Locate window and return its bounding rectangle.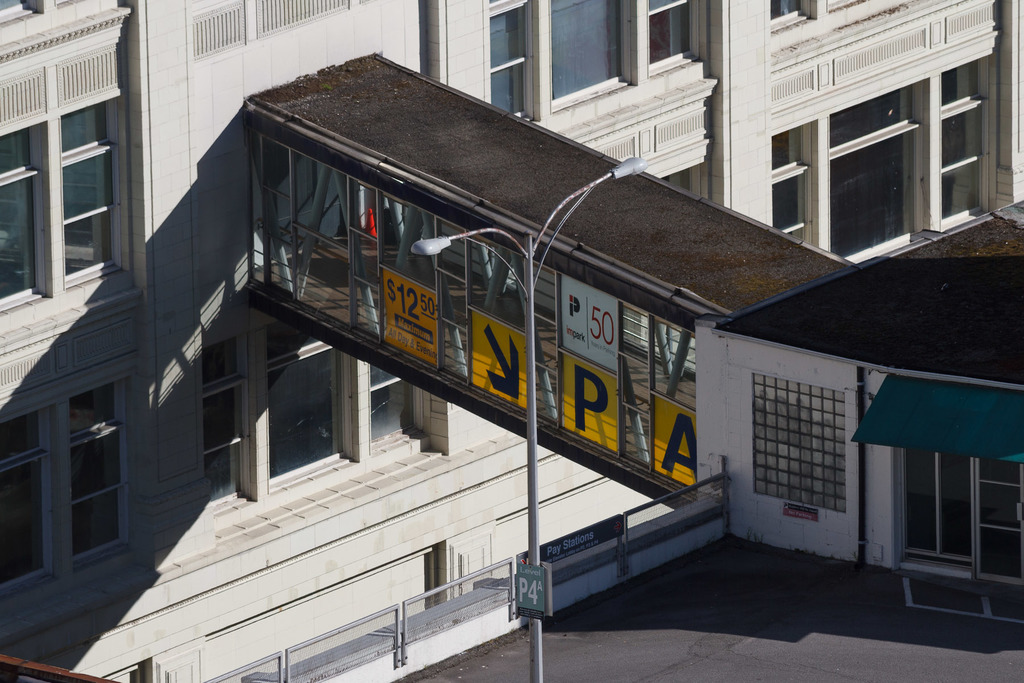
Rect(202, 346, 408, 506).
